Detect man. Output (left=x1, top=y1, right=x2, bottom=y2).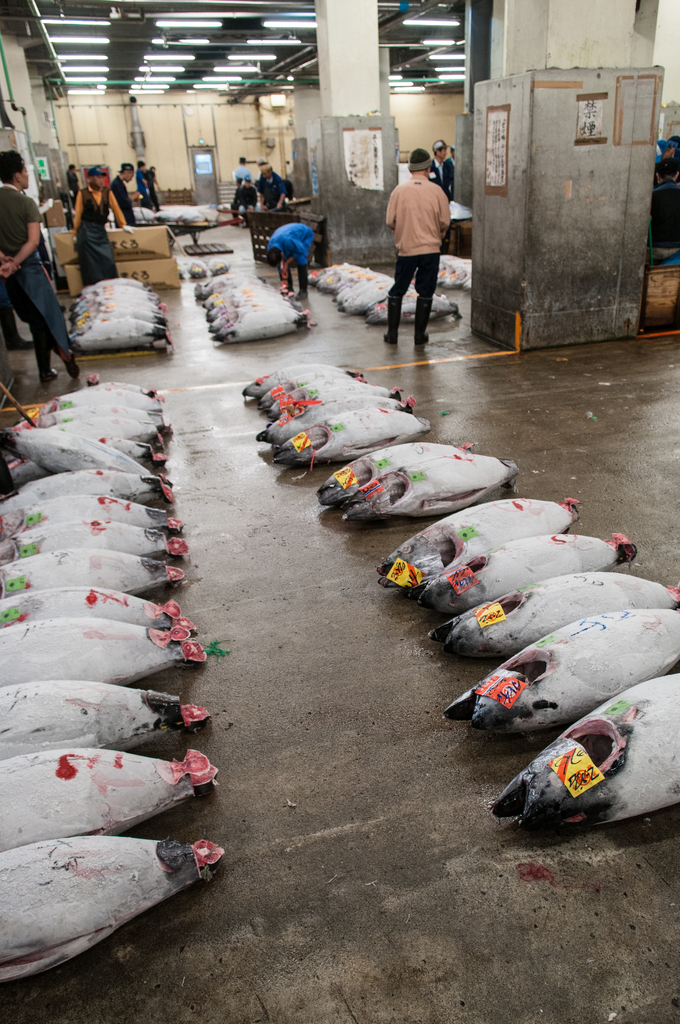
(left=384, top=136, right=462, bottom=347).
